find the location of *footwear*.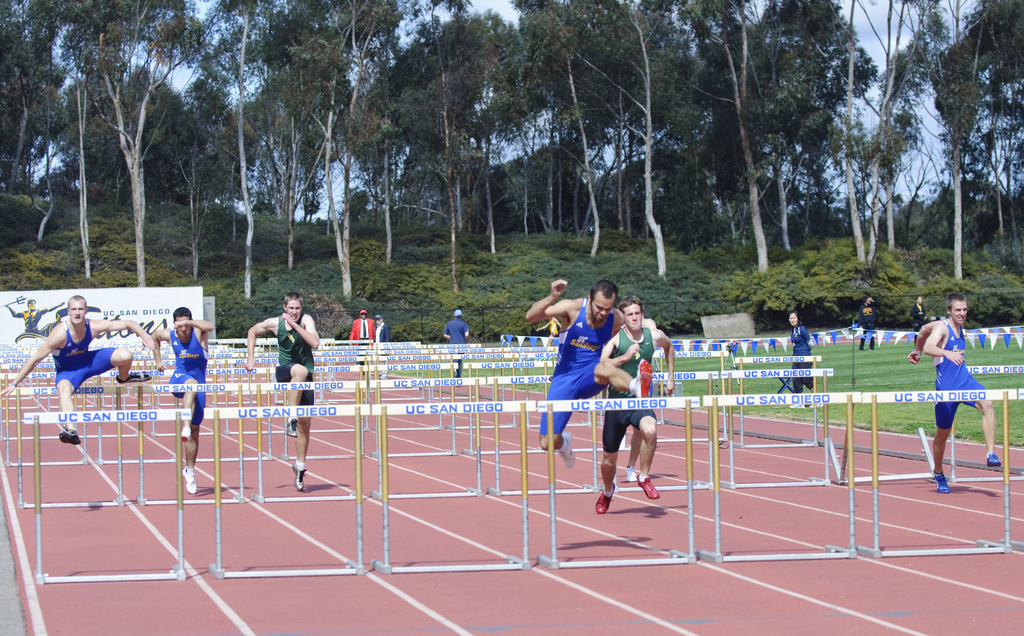
Location: [x1=285, y1=416, x2=298, y2=436].
